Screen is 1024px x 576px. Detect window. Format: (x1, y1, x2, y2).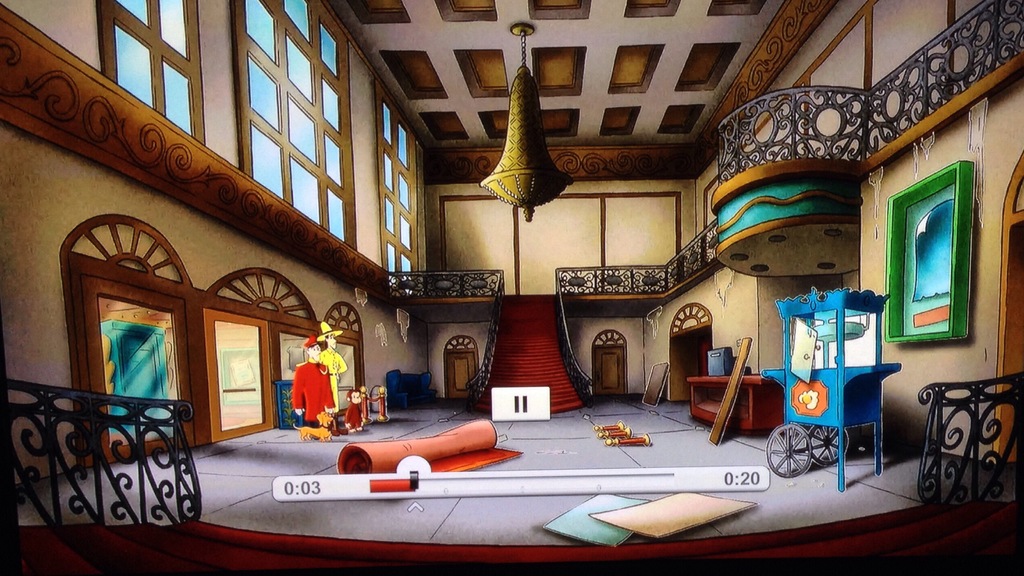
(381, 93, 420, 271).
